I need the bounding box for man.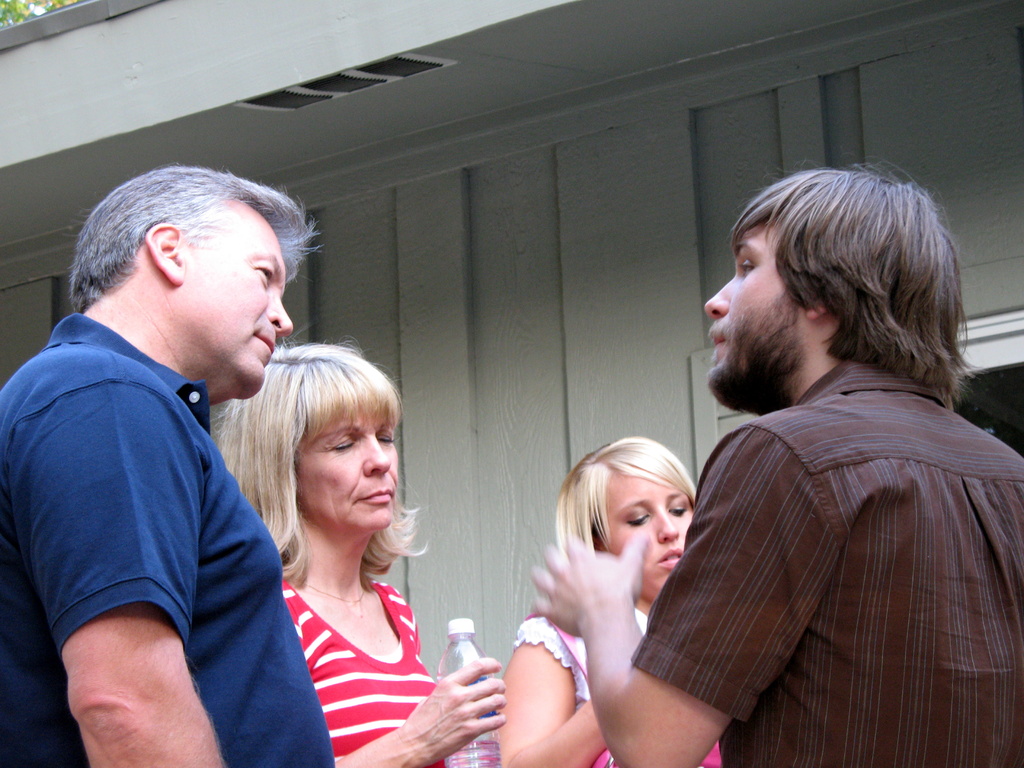
Here it is: Rect(0, 157, 336, 767).
